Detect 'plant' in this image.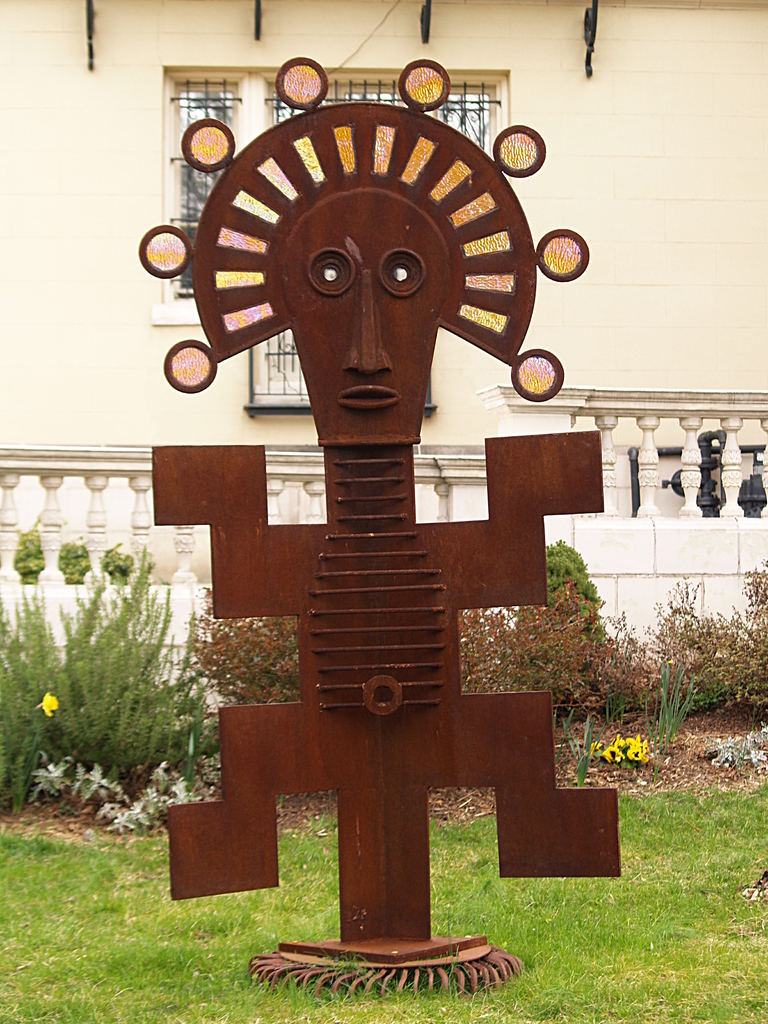
Detection: 486, 541, 664, 727.
